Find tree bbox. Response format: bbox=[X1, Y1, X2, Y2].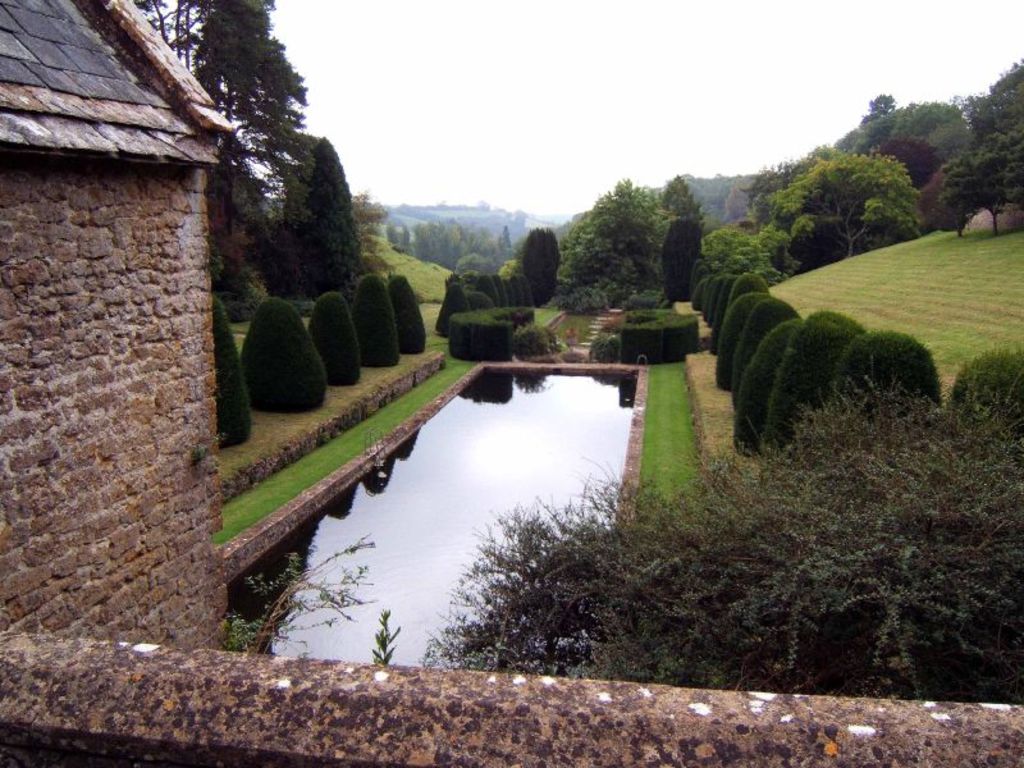
bbox=[716, 288, 760, 390].
